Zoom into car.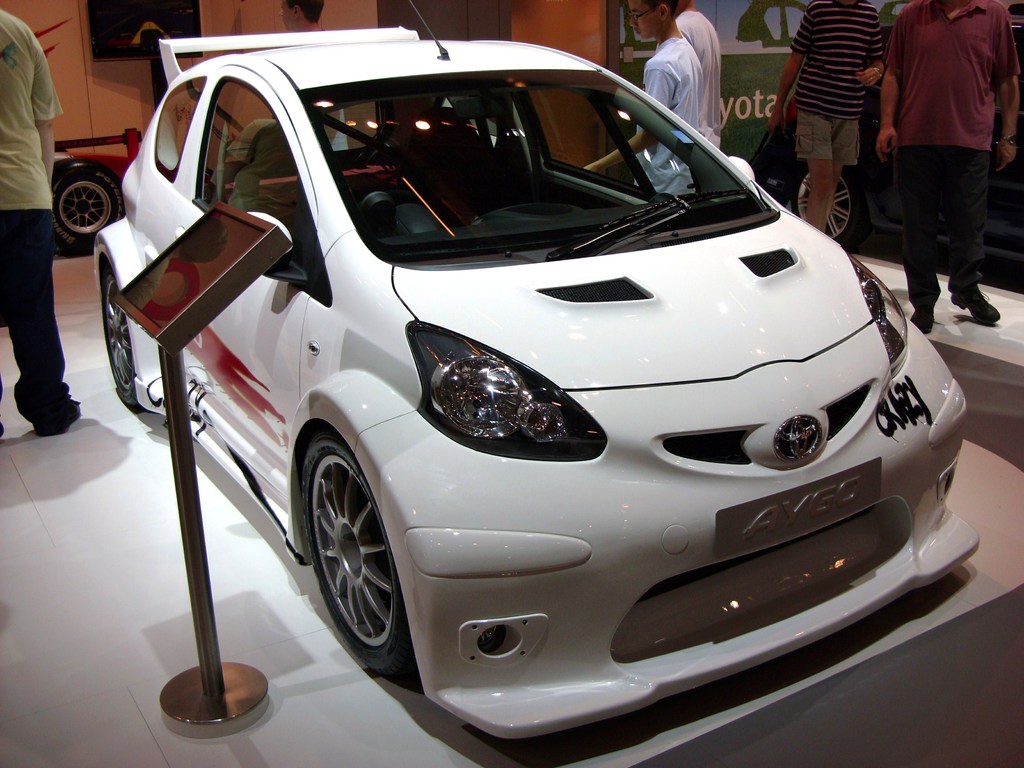
Zoom target: l=758, t=10, r=1023, b=232.
